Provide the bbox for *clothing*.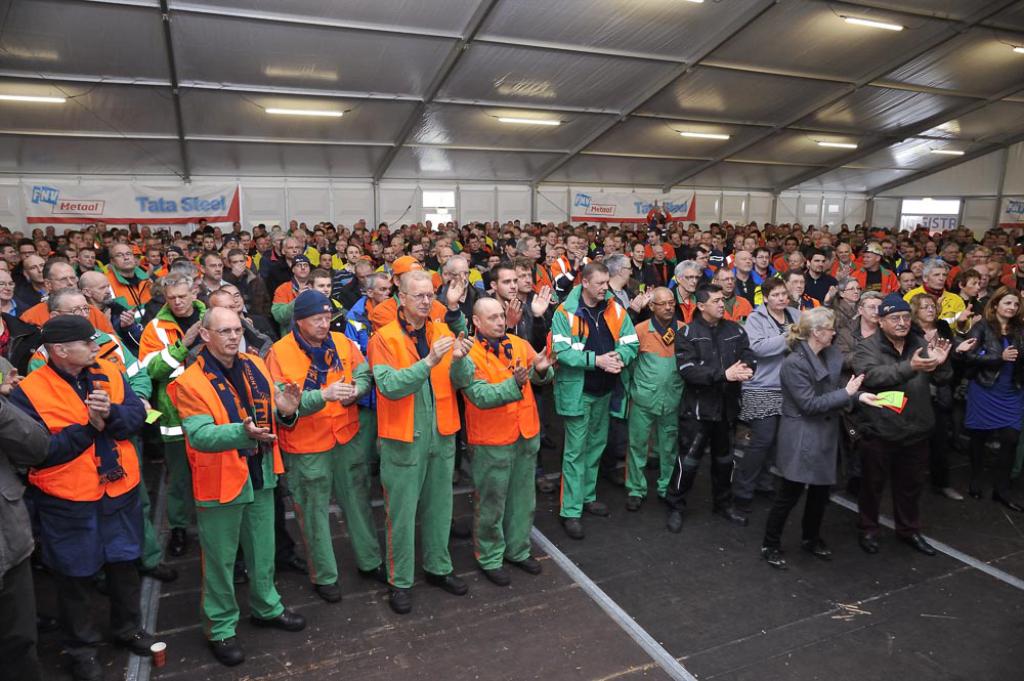
select_region(0, 310, 39, 379).
